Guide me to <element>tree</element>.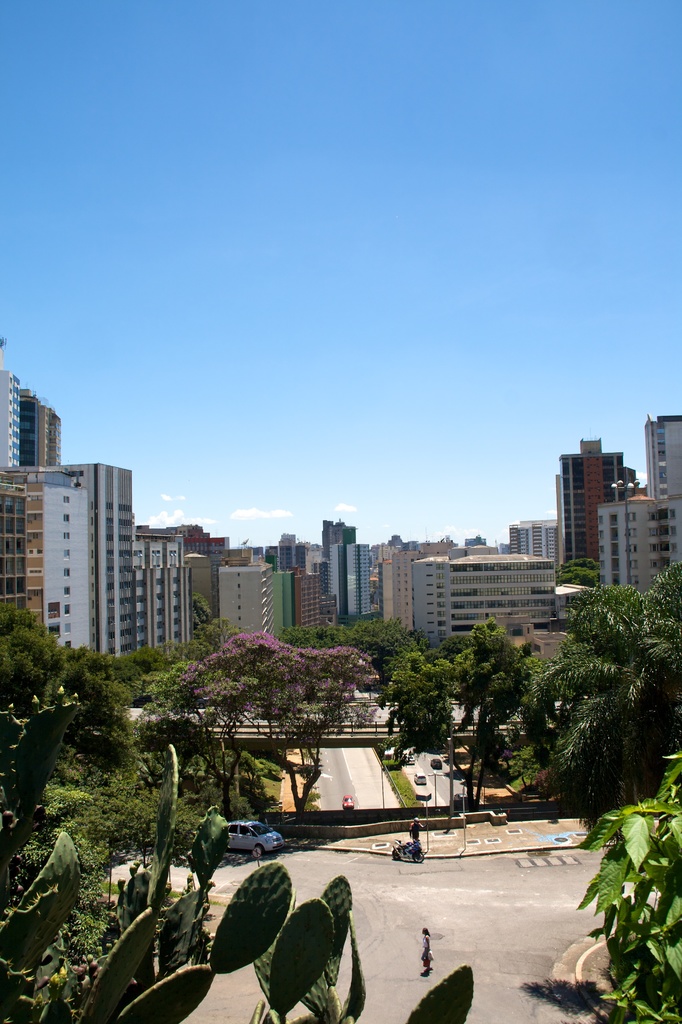
Guidance: (x1=555, y1=563, x2=600, y2=584).
